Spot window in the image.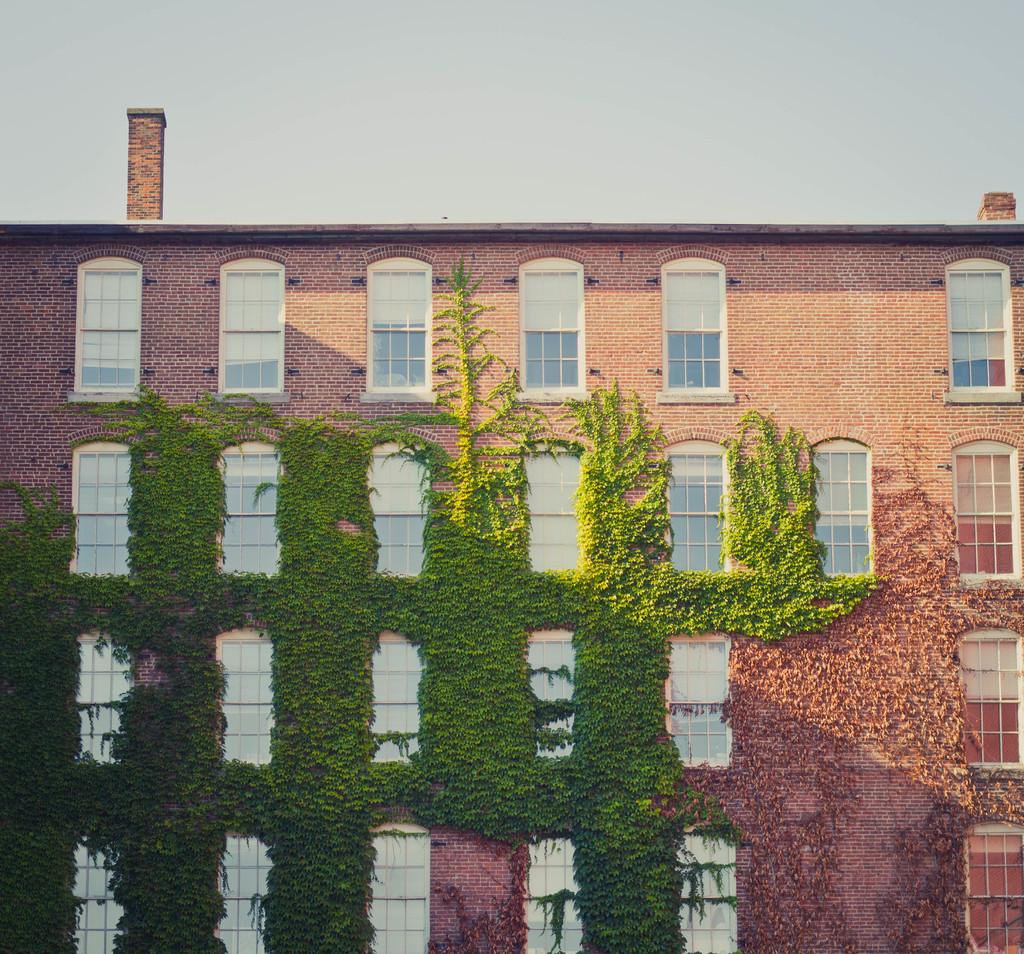
window found at bbox=(518, 829, 585, 953).
